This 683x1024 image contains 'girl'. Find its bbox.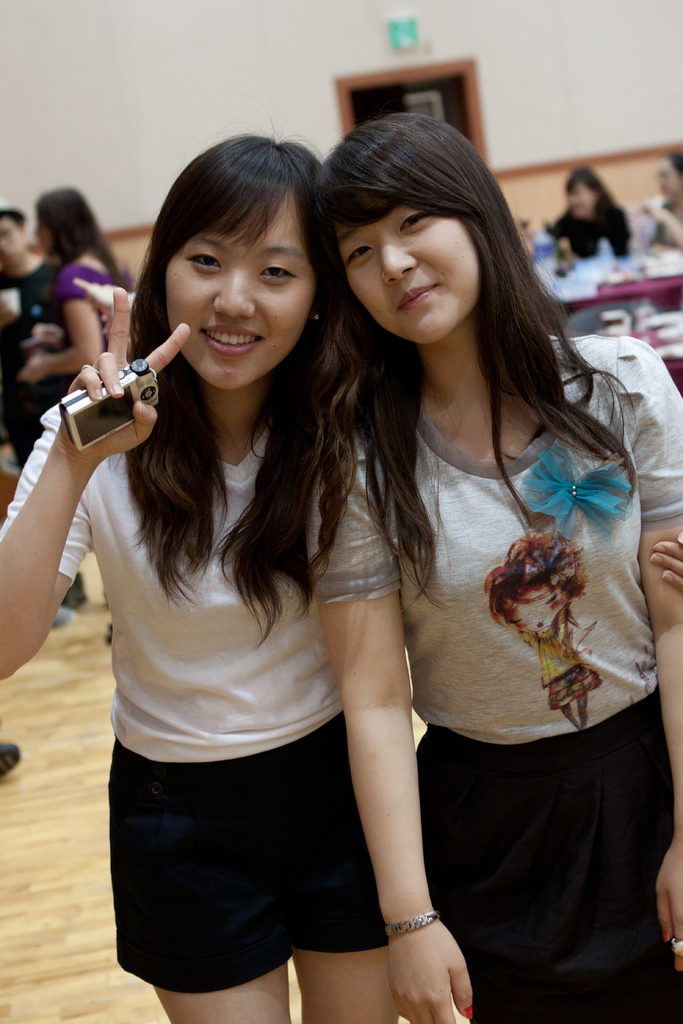
(645, 140, 682, 252).
